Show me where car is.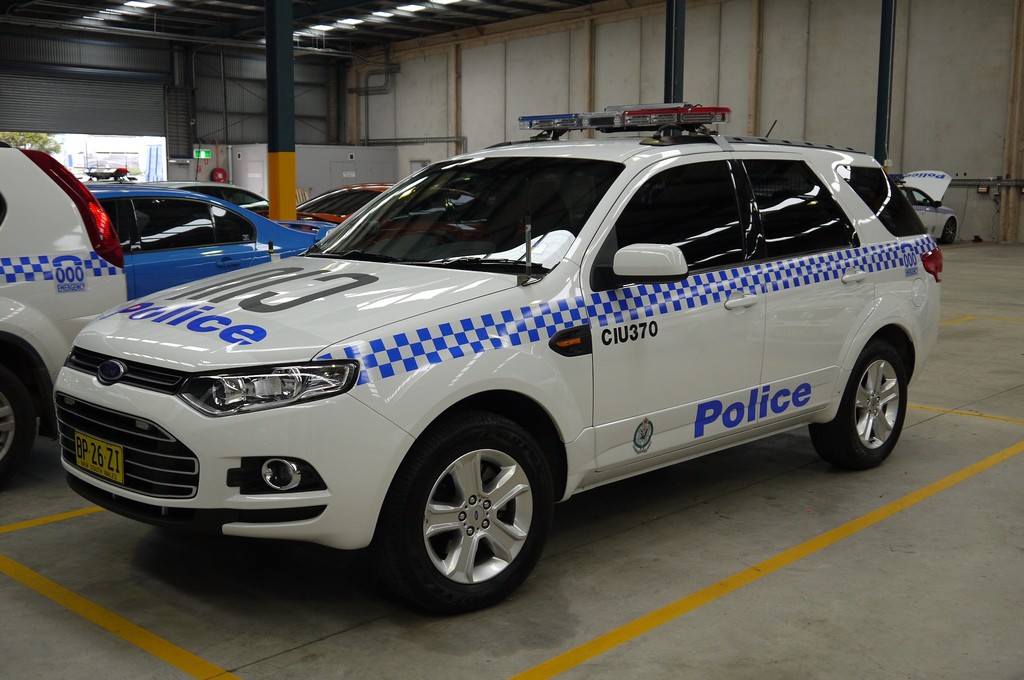
car is at {"x1": 290, "y1": 181, "x2": 392, "y2": 228}.
